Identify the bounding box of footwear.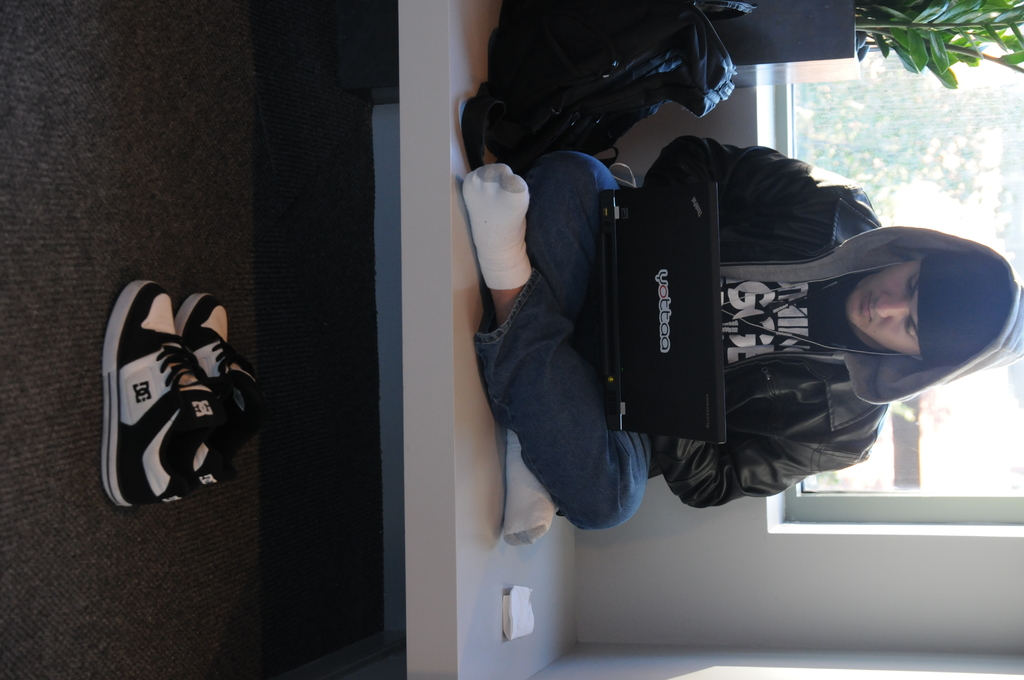
pyautogui.locateOnScreen(169, 291, 253, 483).
